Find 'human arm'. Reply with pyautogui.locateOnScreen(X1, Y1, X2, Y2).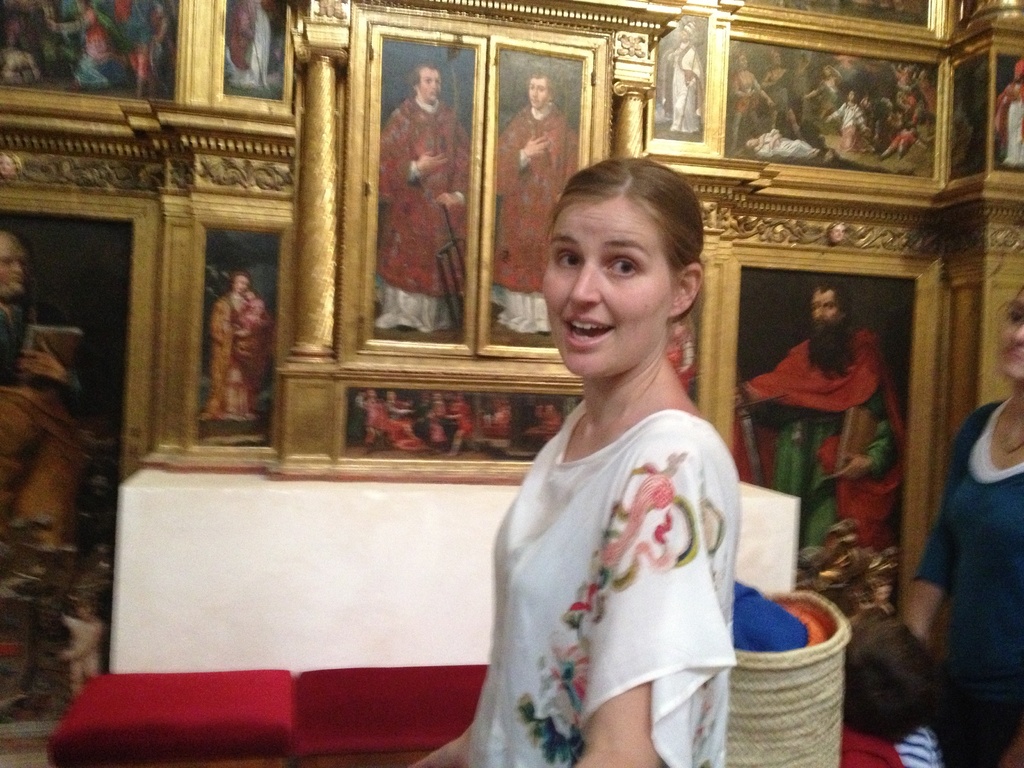
pyautogui.locateOnScreen(17, 335, 88, 396).
